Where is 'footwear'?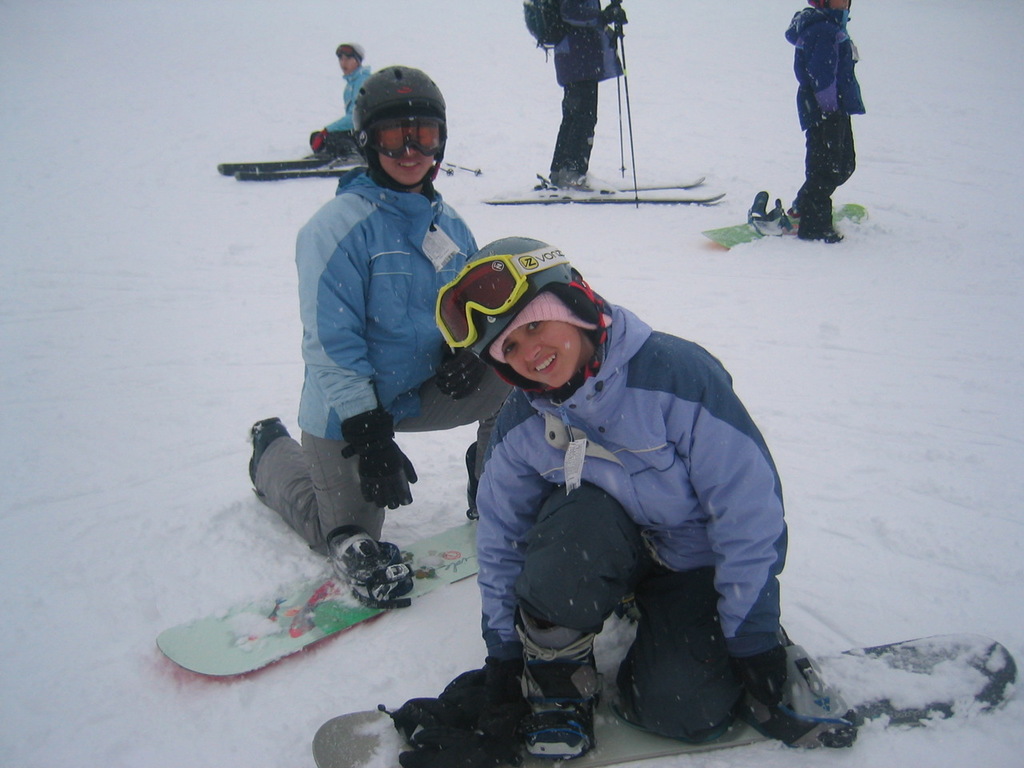
<box>795,226,847,244</box>.
